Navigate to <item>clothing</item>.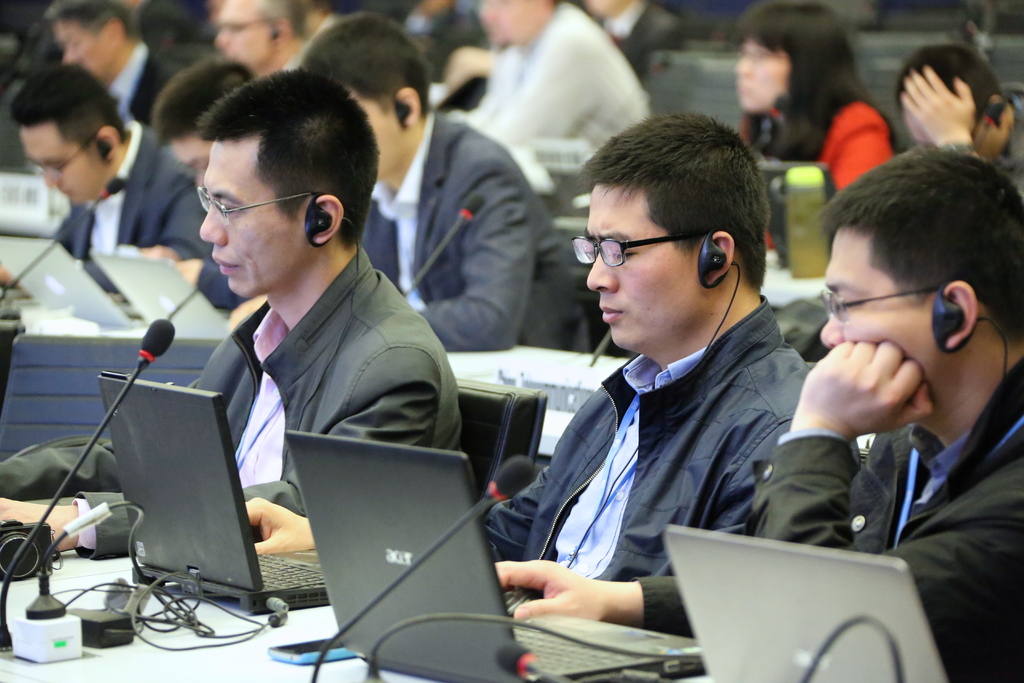
Navigation target: box(639, 352, 1023, 682).
